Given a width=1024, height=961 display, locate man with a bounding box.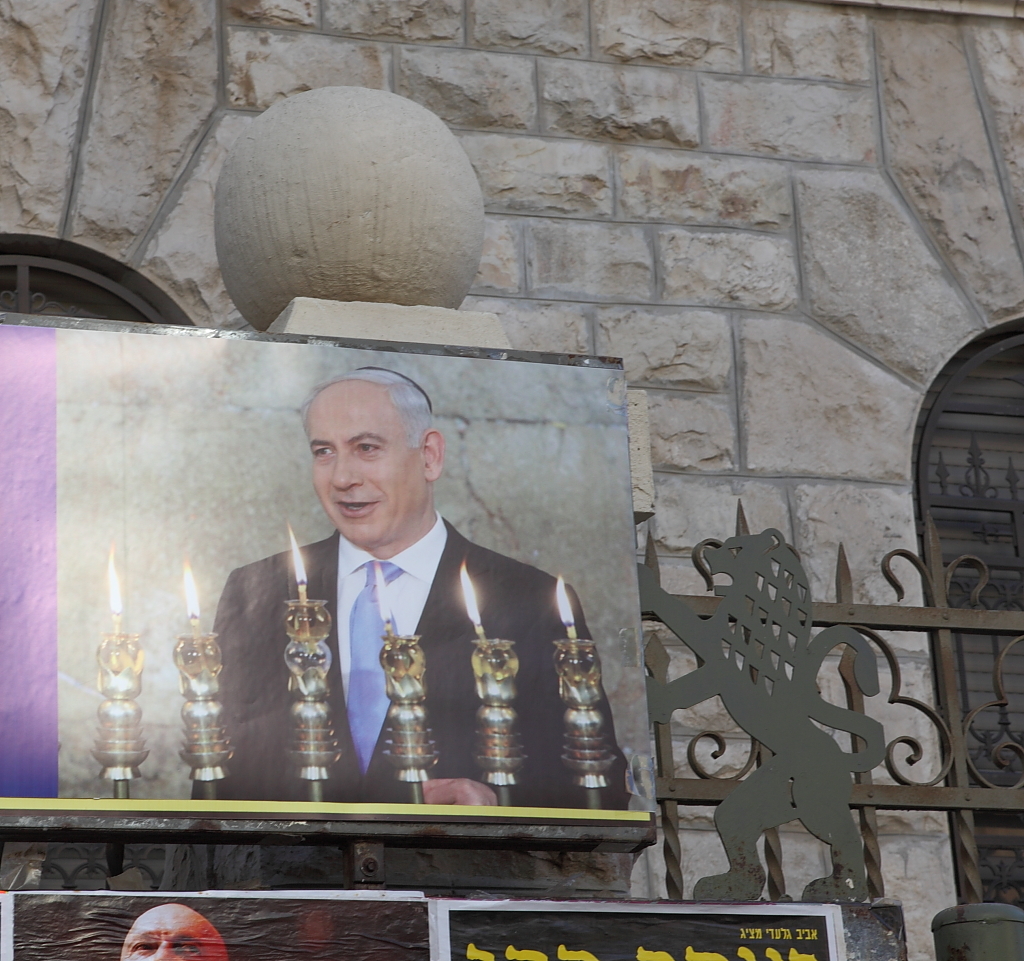
Located: {"x1": 121, "y1": 904, "x2": 228, "y2": 960}.
